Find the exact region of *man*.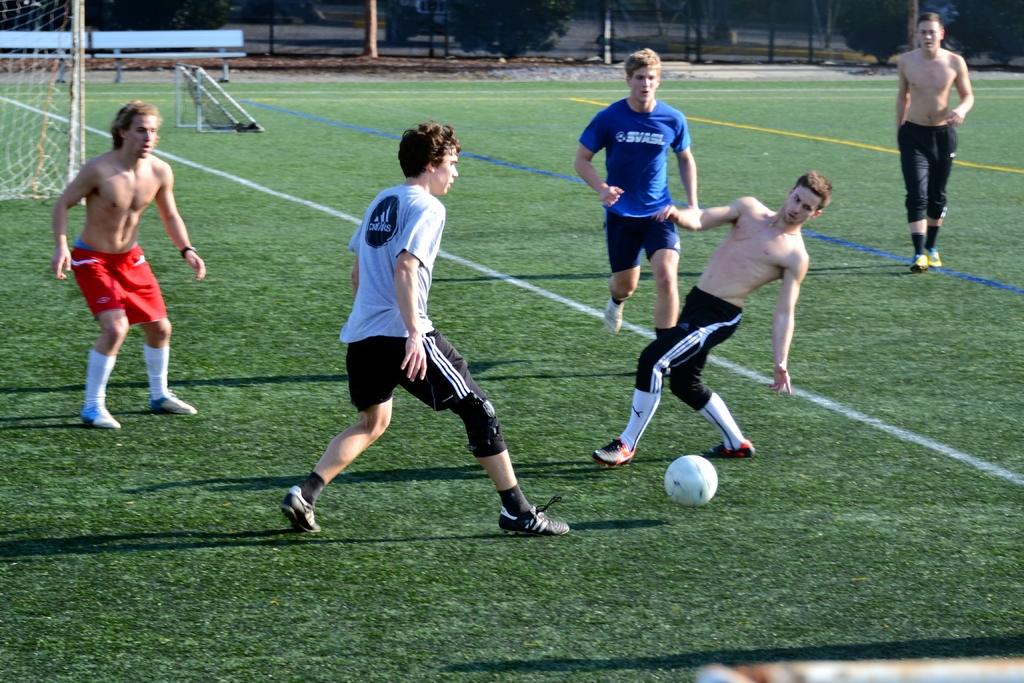
Exact region: 282/115/572/542.
